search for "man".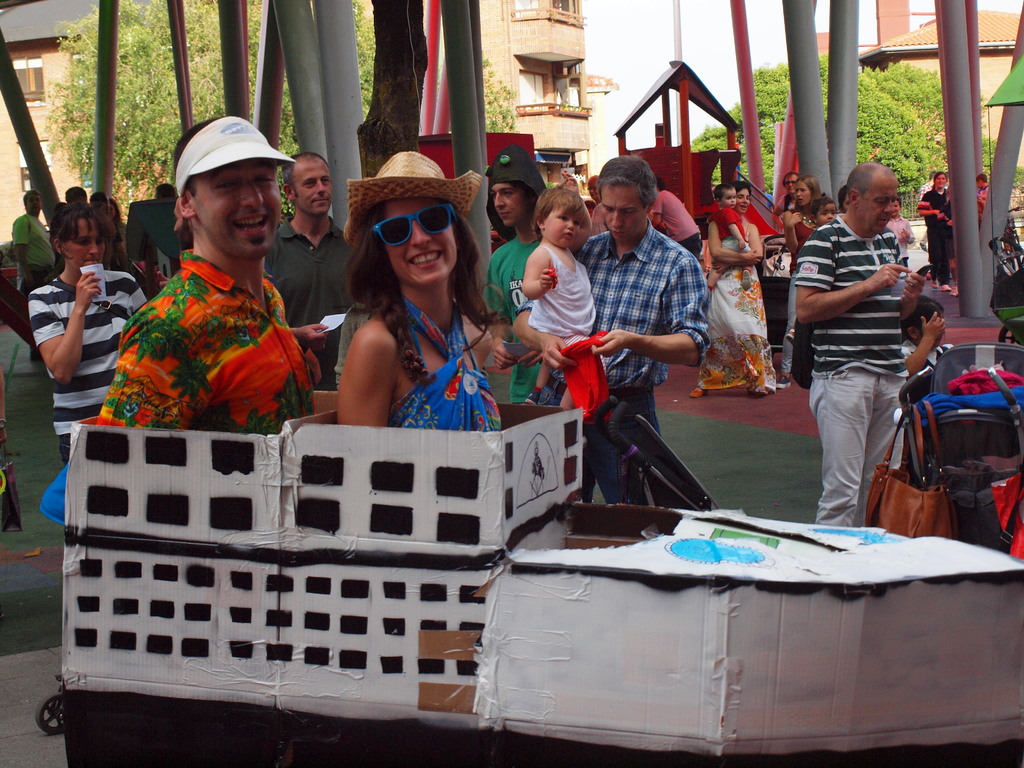
Found at box=[95, 113, 313, 436].
